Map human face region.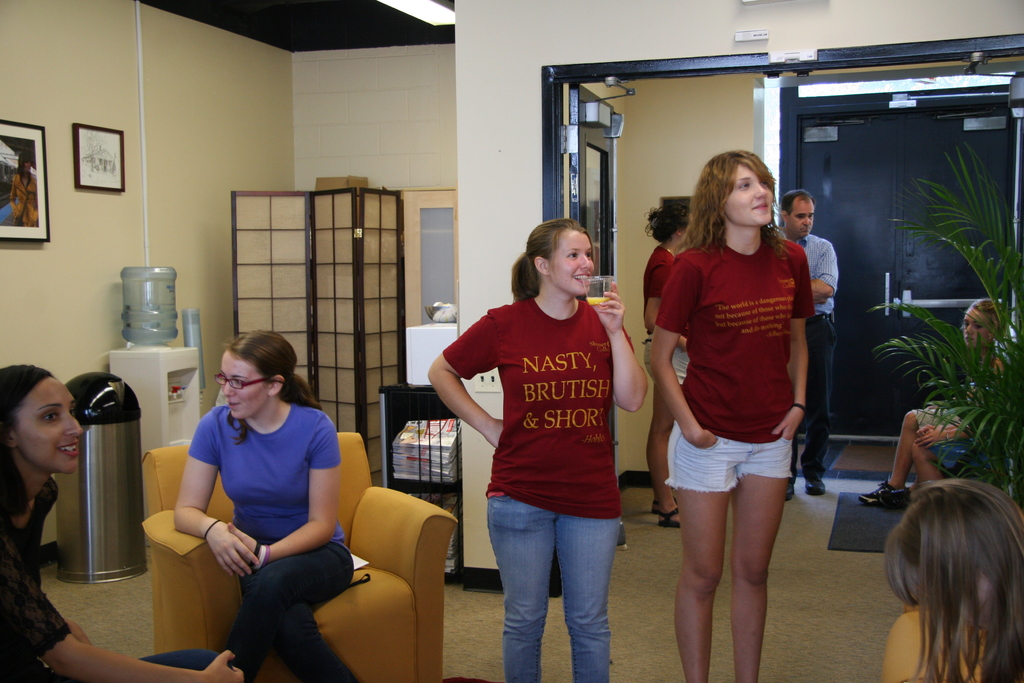
Mapped to <bbox>549, 228, 595, 294</bbox>.
